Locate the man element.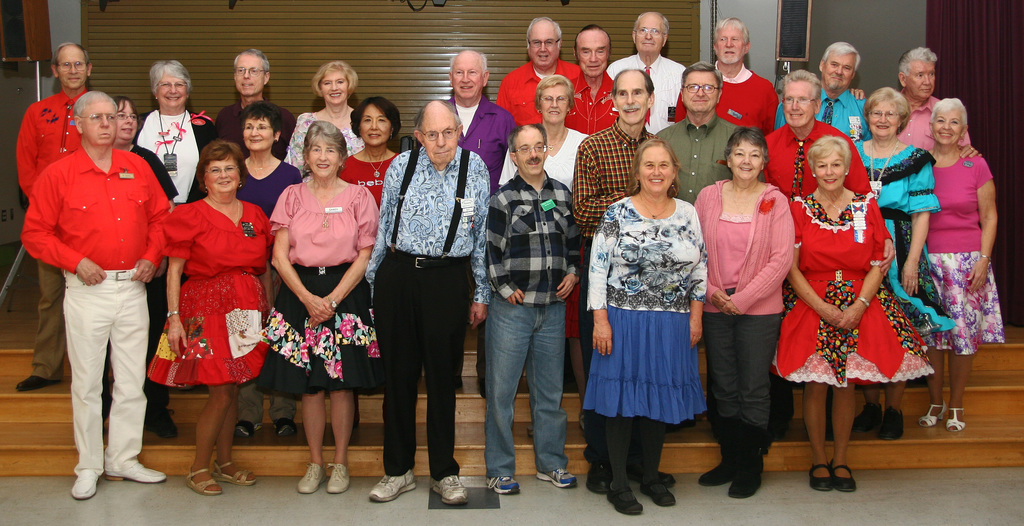
Element bbox: locate(656, 68, 739, 224).
